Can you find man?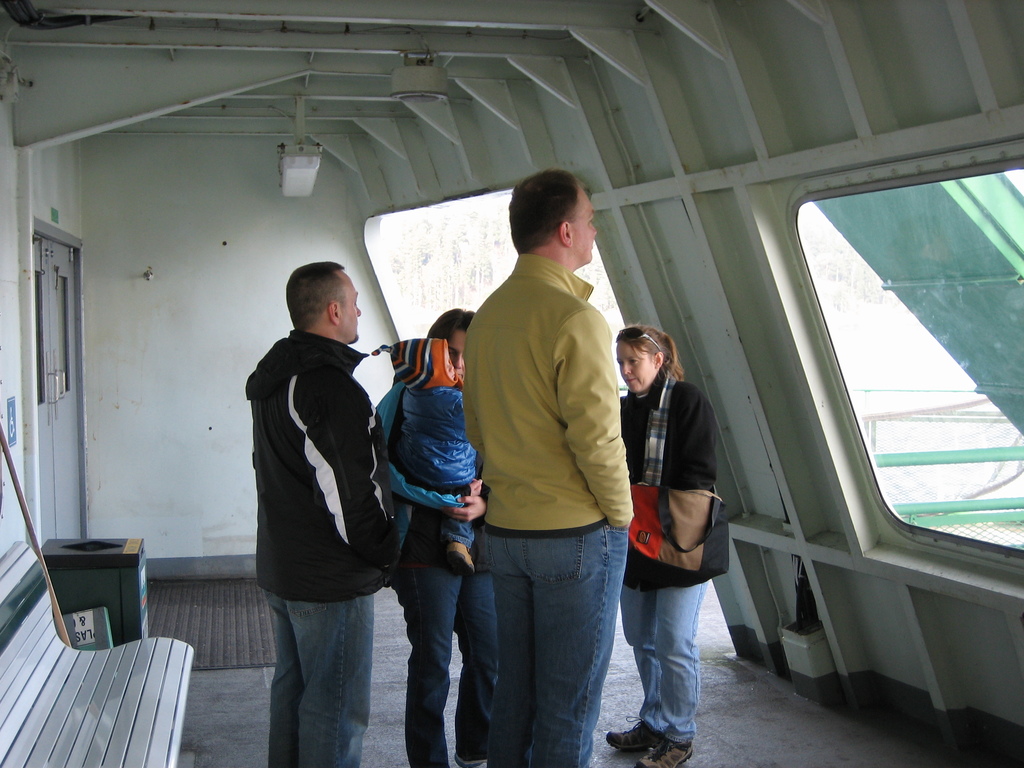
Yes, bounding box: left=430, top=166, right=652, bottom=755.
